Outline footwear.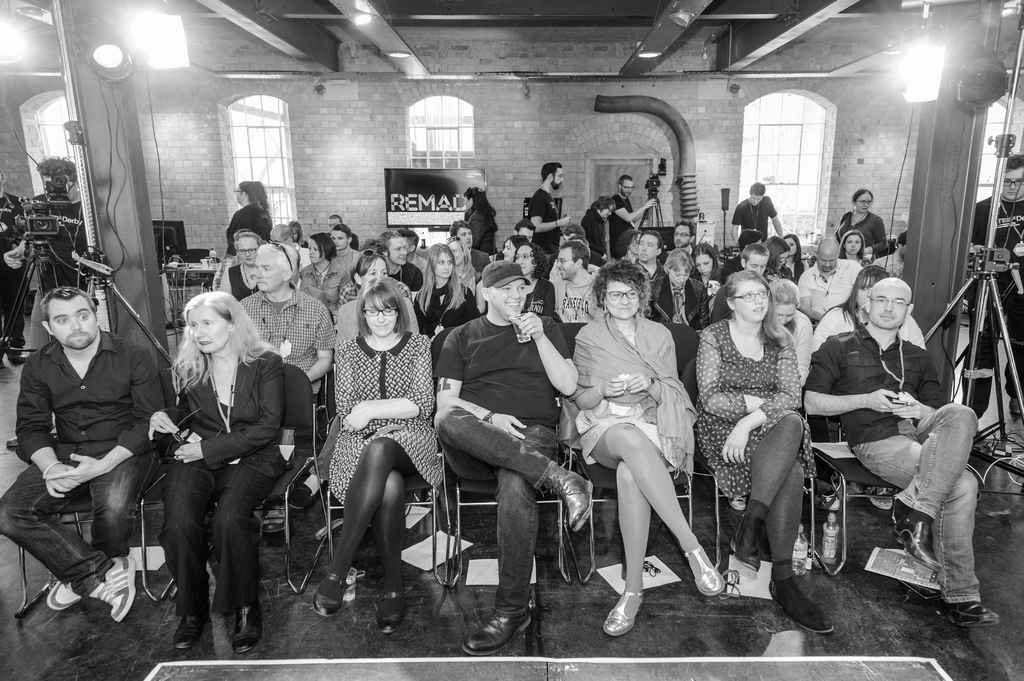
Outline: region(767, 566, 834, 633).
